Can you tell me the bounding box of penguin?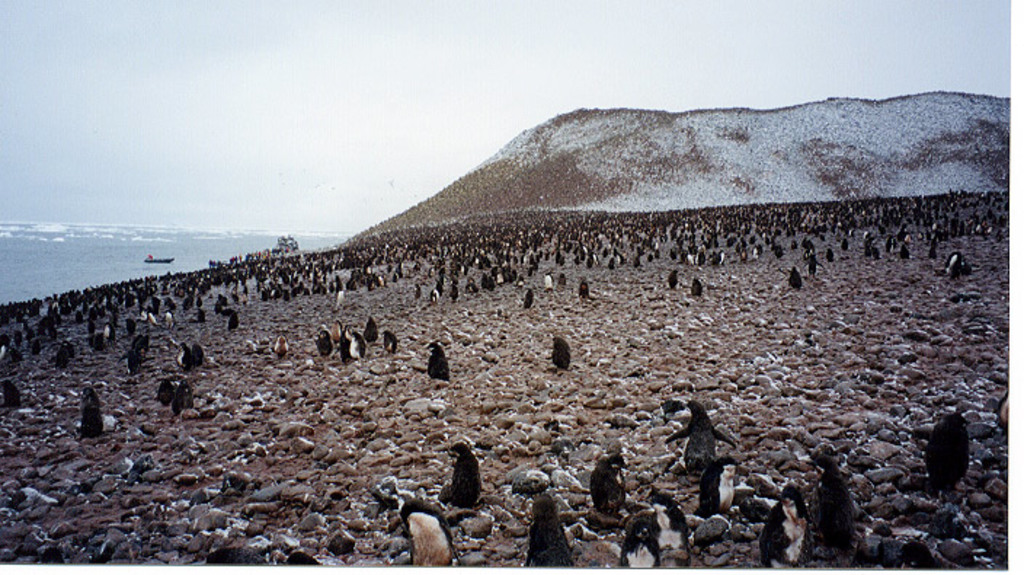
(944, 250, 966, 282).
